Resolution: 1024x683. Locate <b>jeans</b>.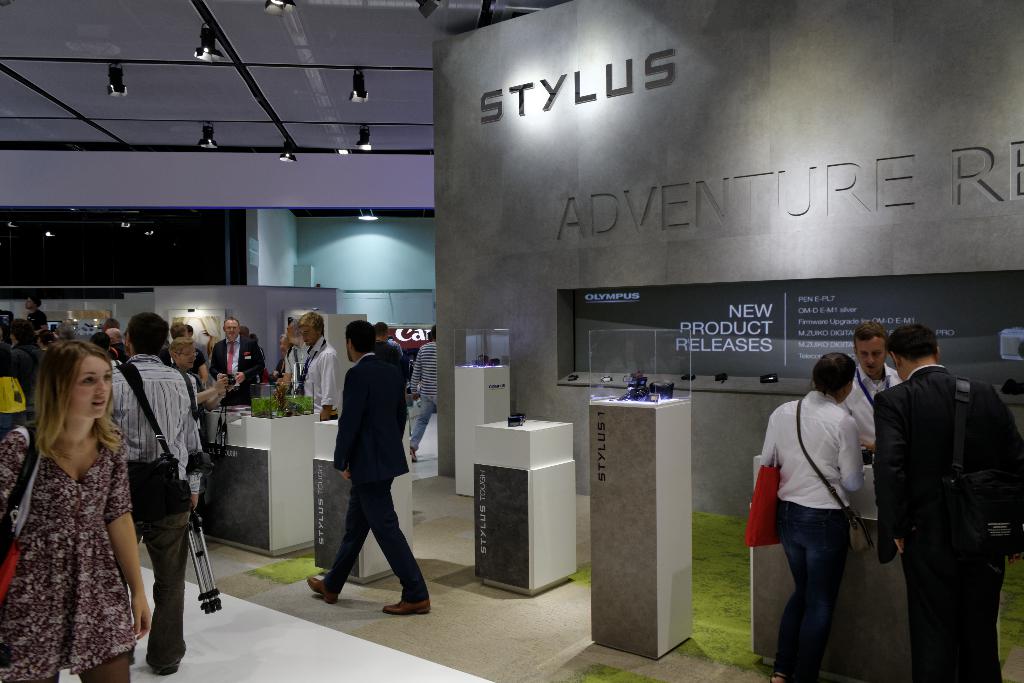
[408, 394, 438, 449].
